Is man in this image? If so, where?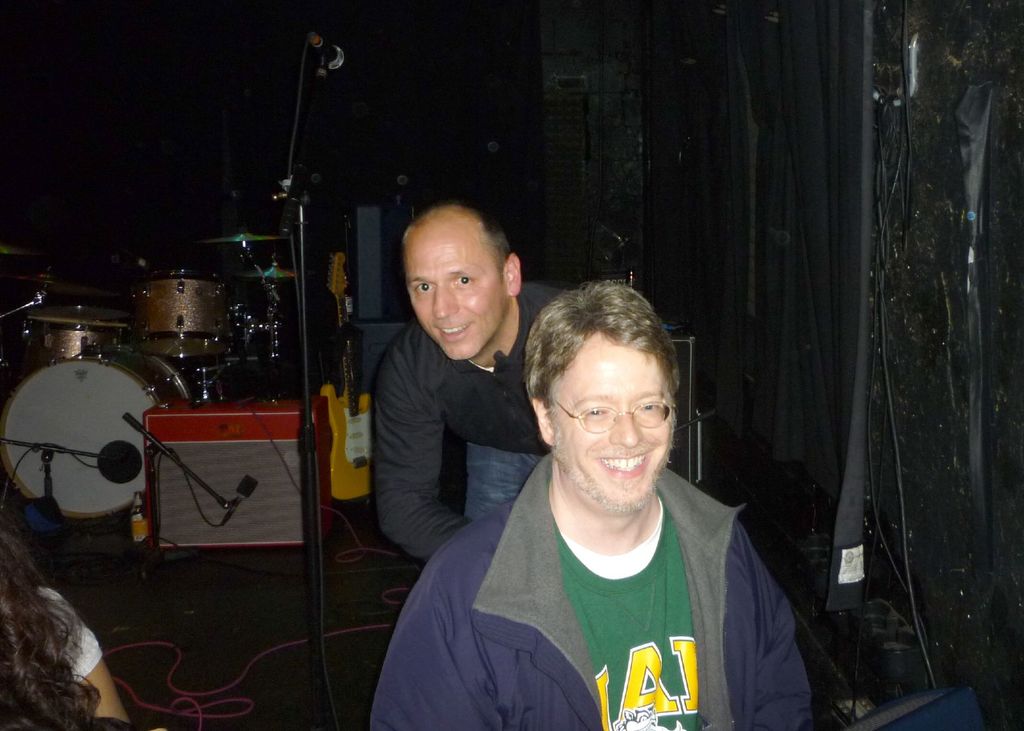
Yes, at 365/199/575/556.
